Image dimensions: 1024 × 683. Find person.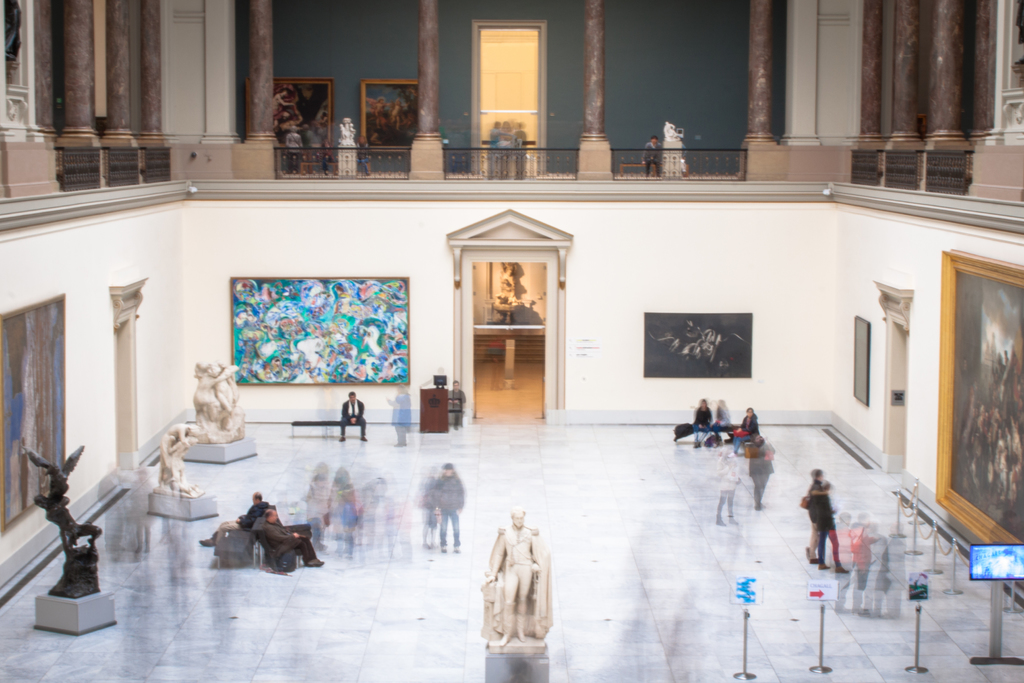
select_region(737, 400, 758, 457).
